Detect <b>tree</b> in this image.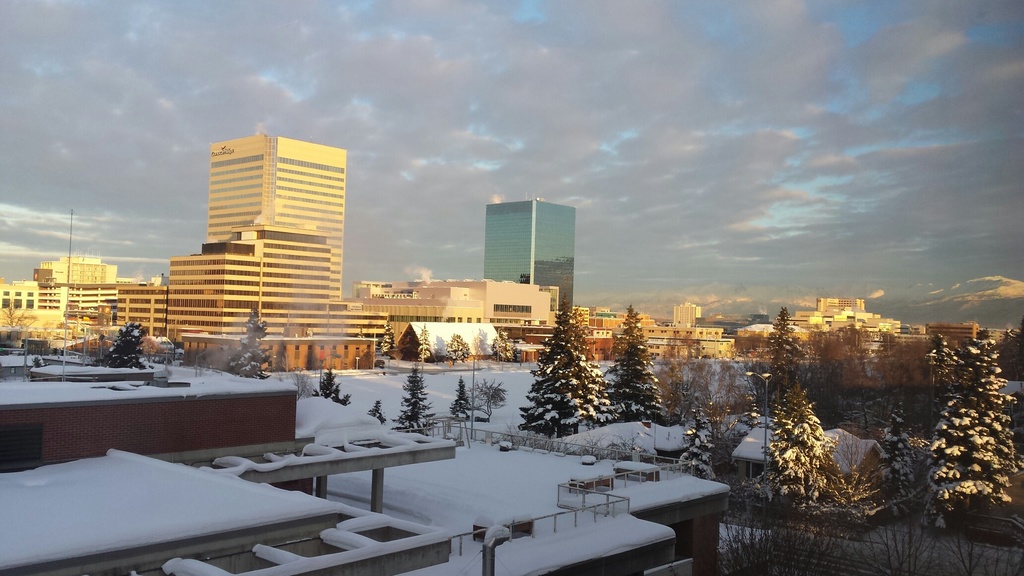
Detection: rect(446, 327, 472, 366).
